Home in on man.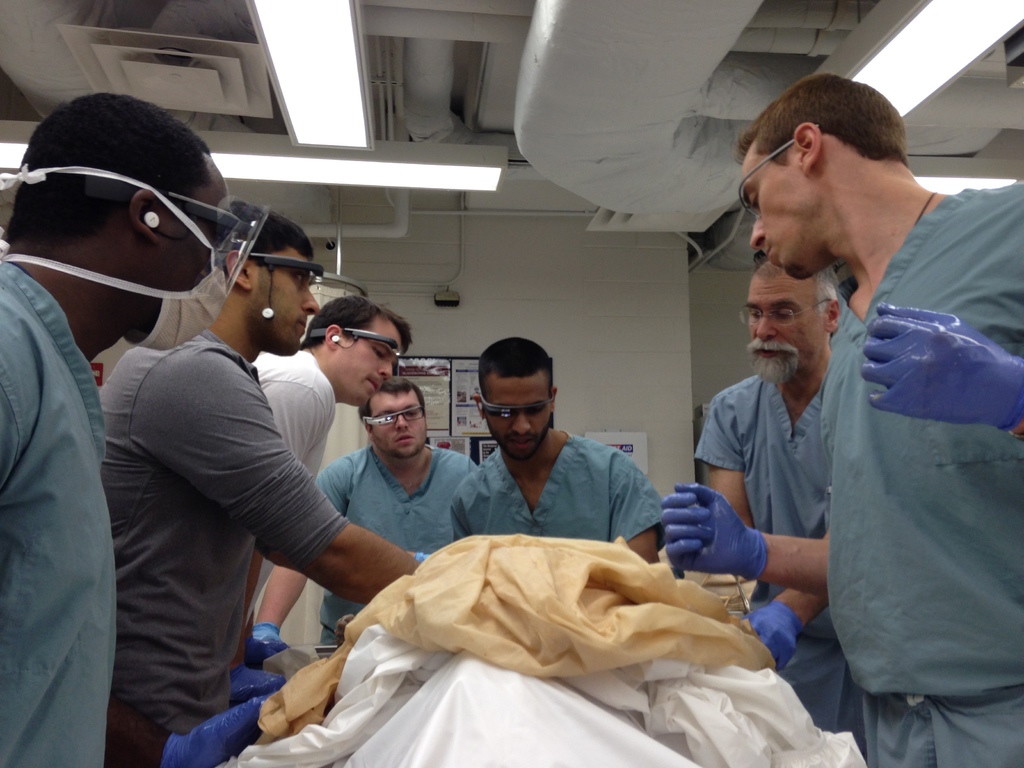
Homed in at [255,291,412,666].
